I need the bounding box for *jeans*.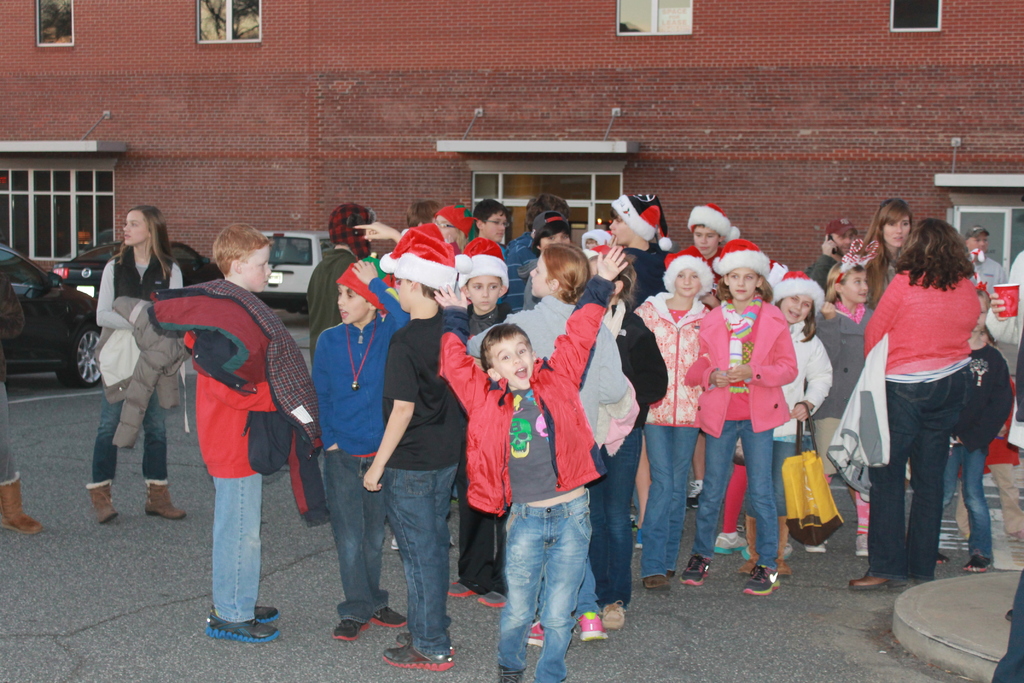
Here it is: bbox=(210, 467, 269, 629).
